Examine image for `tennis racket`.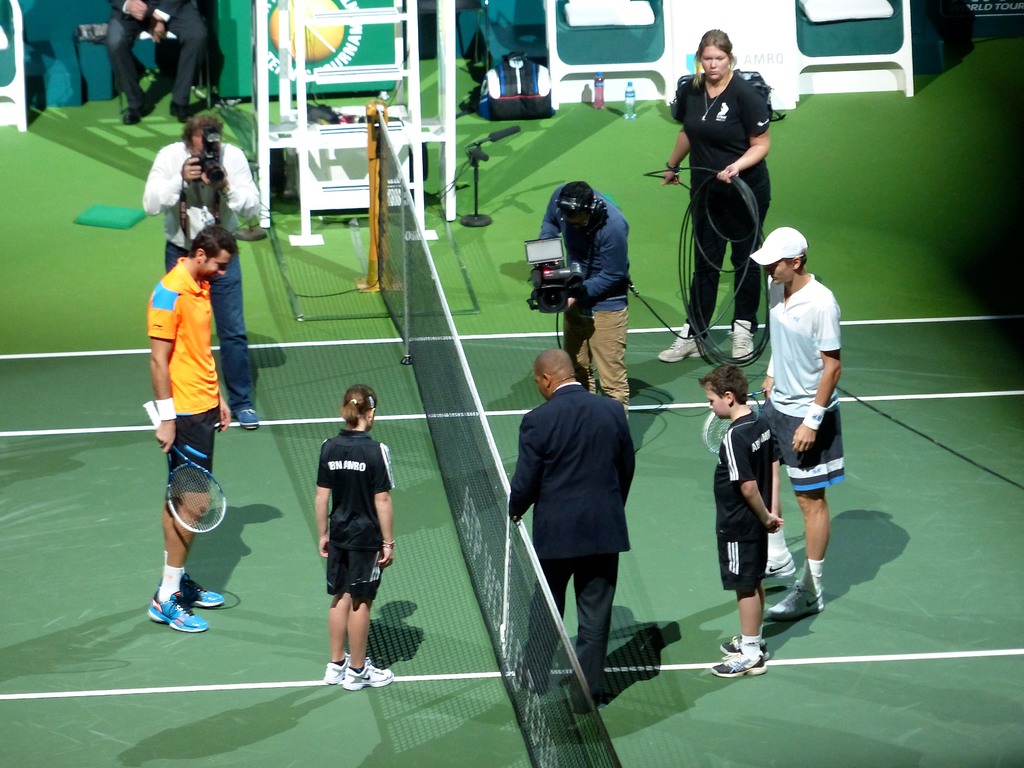
Examination result: [140, 400, 227, 535].
